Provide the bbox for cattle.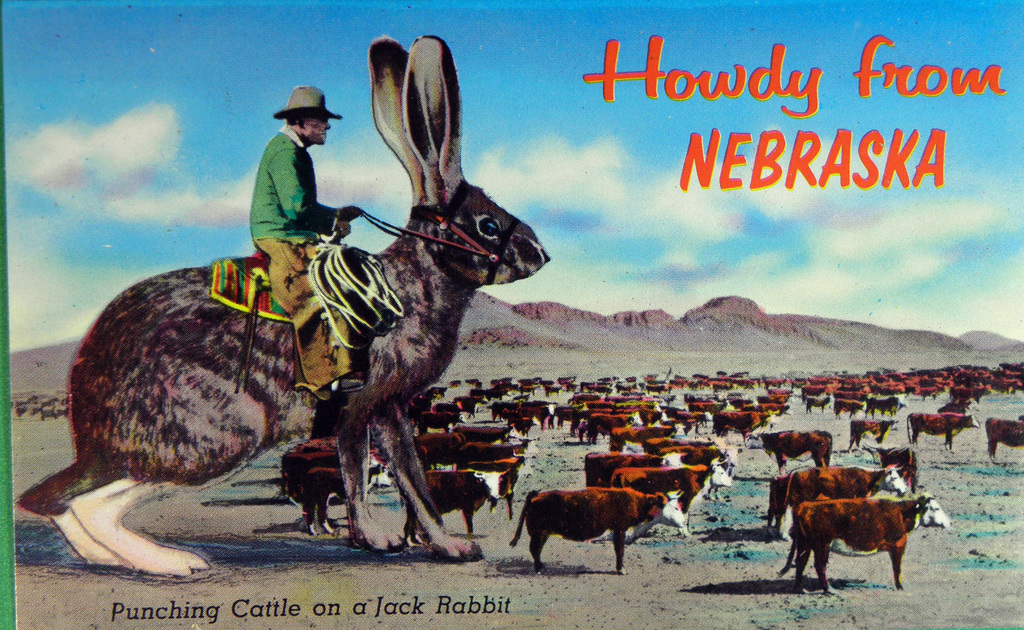
left=584, top=452, right=660, bottom=484.
